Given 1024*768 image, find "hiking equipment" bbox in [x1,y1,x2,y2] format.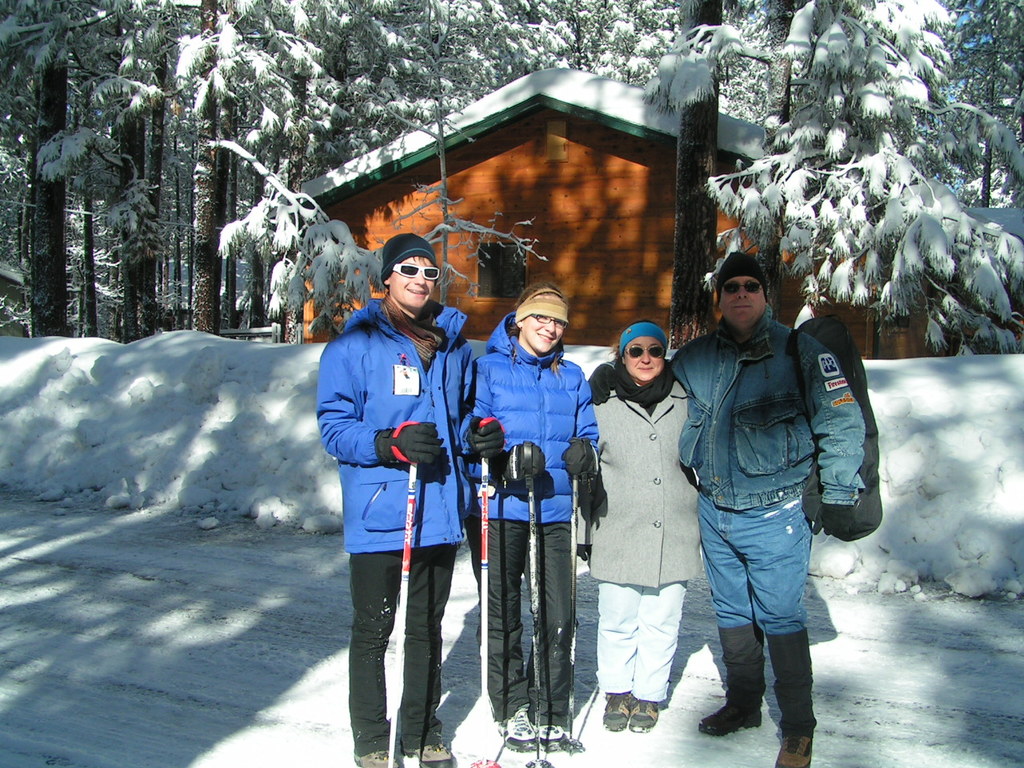
[511,435,555,767].
